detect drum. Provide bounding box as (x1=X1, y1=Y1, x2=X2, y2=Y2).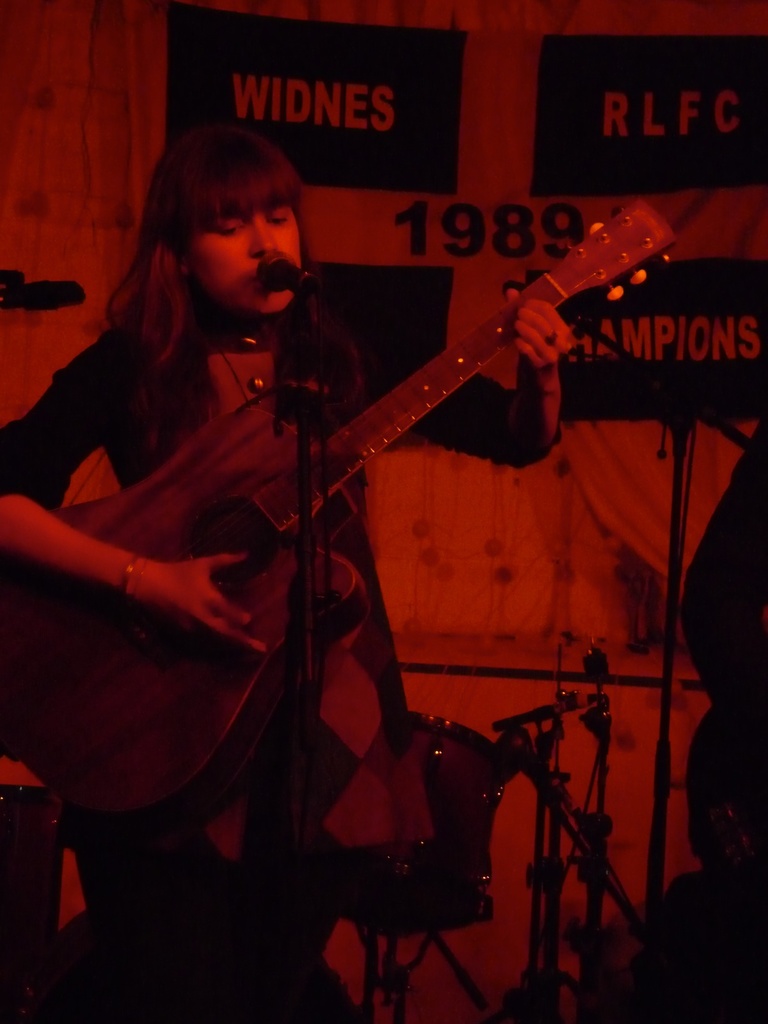
(x1=342, y1=713, x2=504, y2=920).
